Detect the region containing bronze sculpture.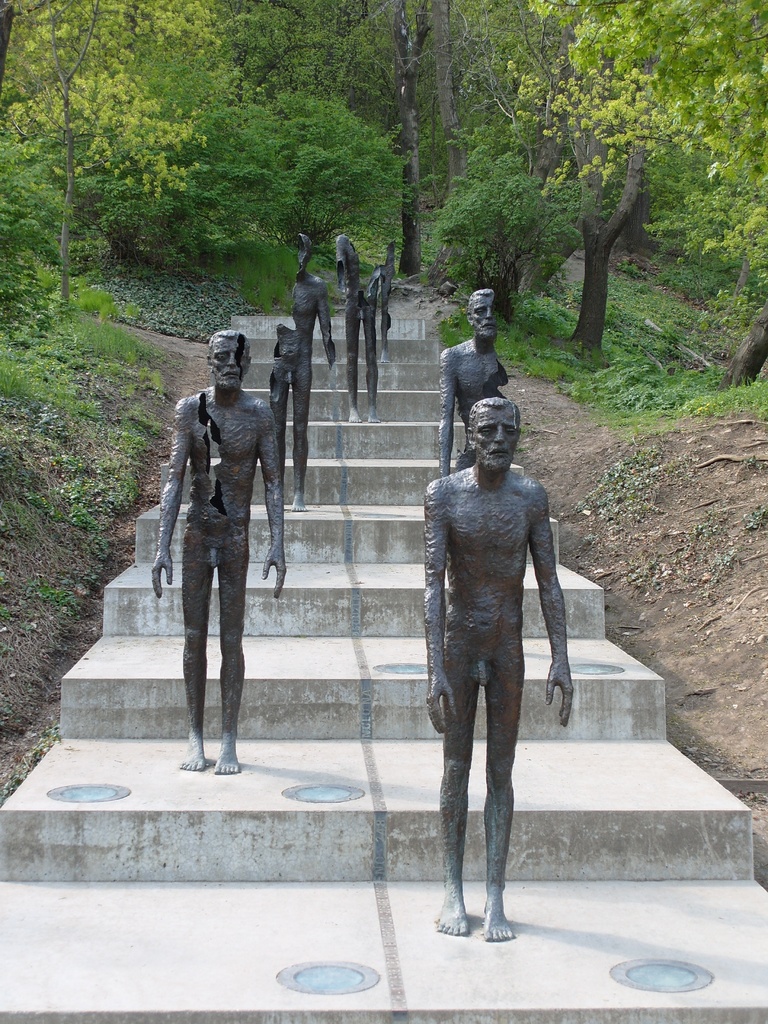
x1=418, y1=374, x2=569, y2=957.
